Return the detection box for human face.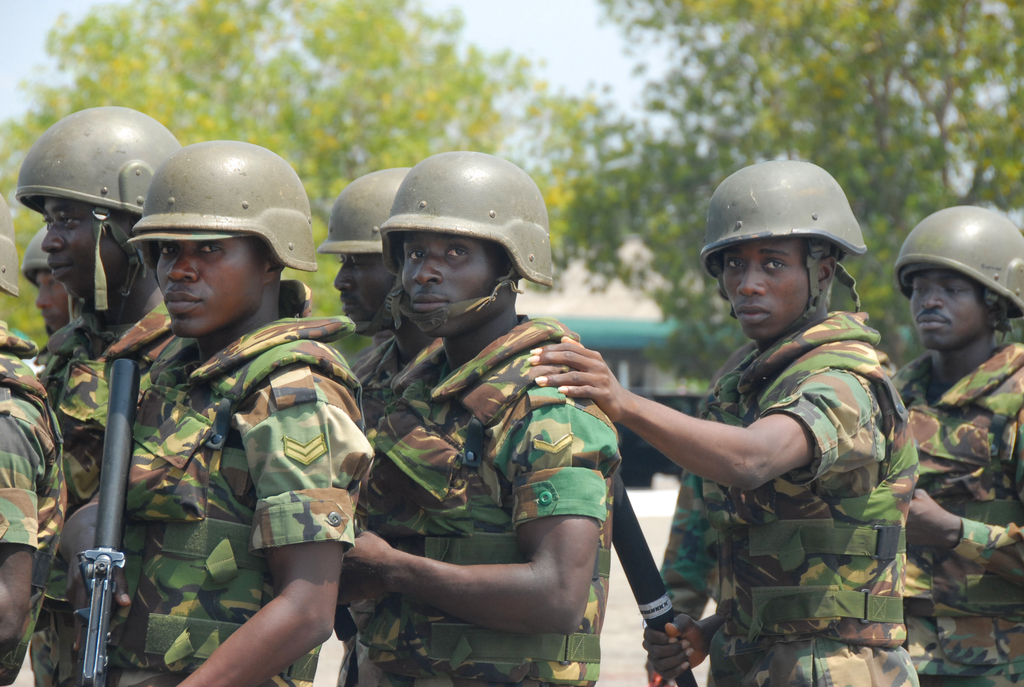
x1=725 y1=242 x2=810 y2=341.
